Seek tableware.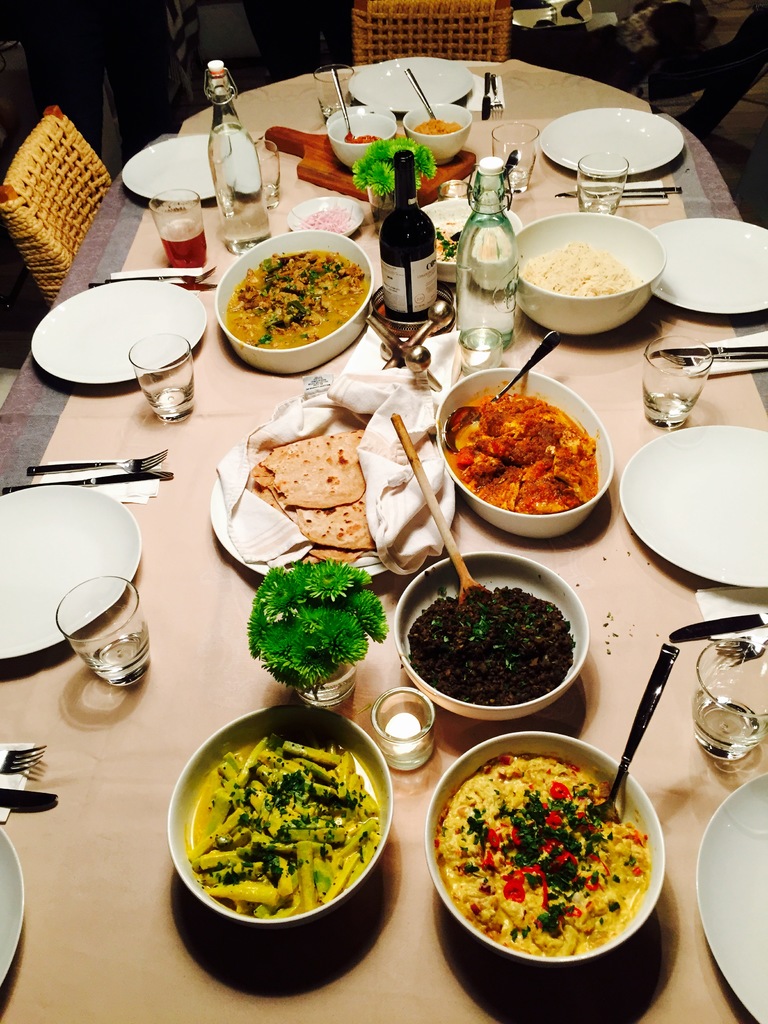
x1=490, y1=74, x2=506, y2=115.
